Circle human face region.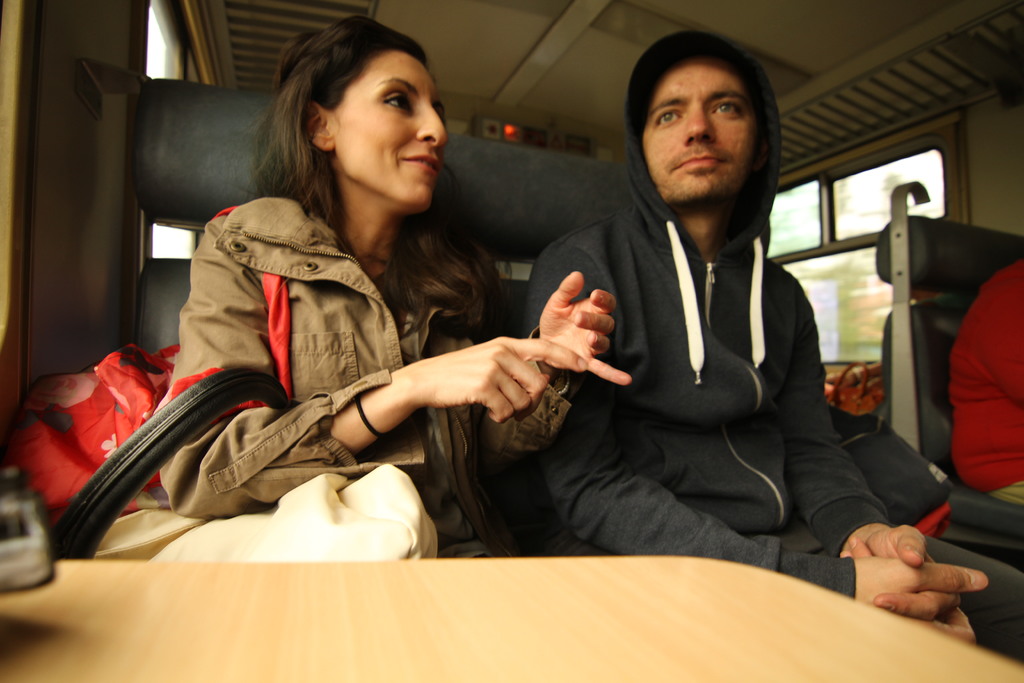
Region: bbox(332, 51, 448, 213).
